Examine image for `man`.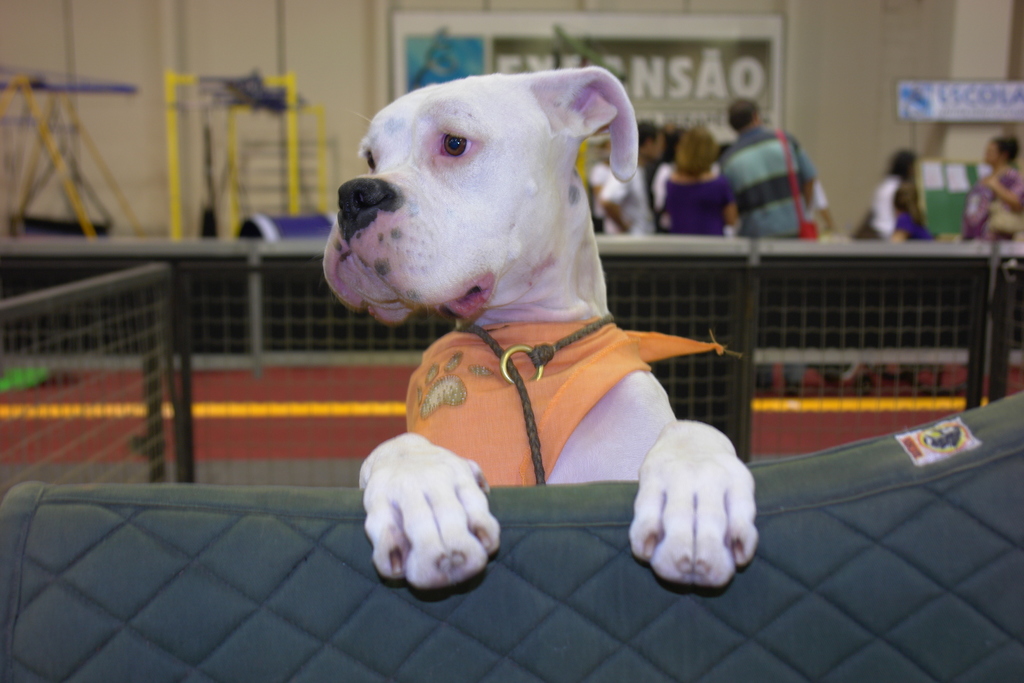
Examination result: Rect(601, 123, 661, 233).
